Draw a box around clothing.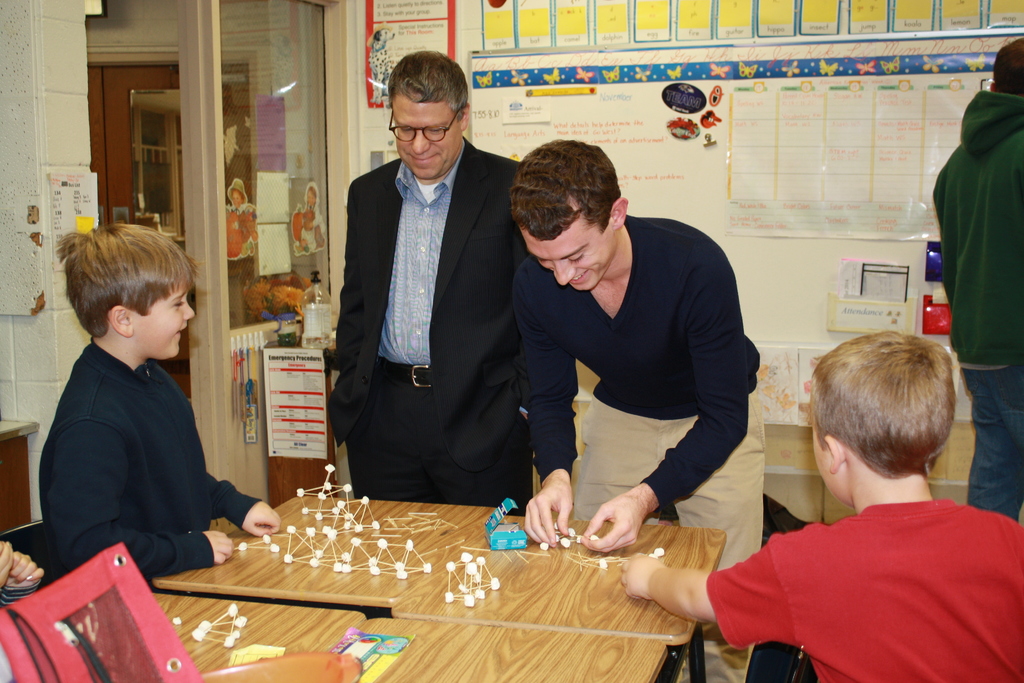
box(40, 292, 237, 597).
